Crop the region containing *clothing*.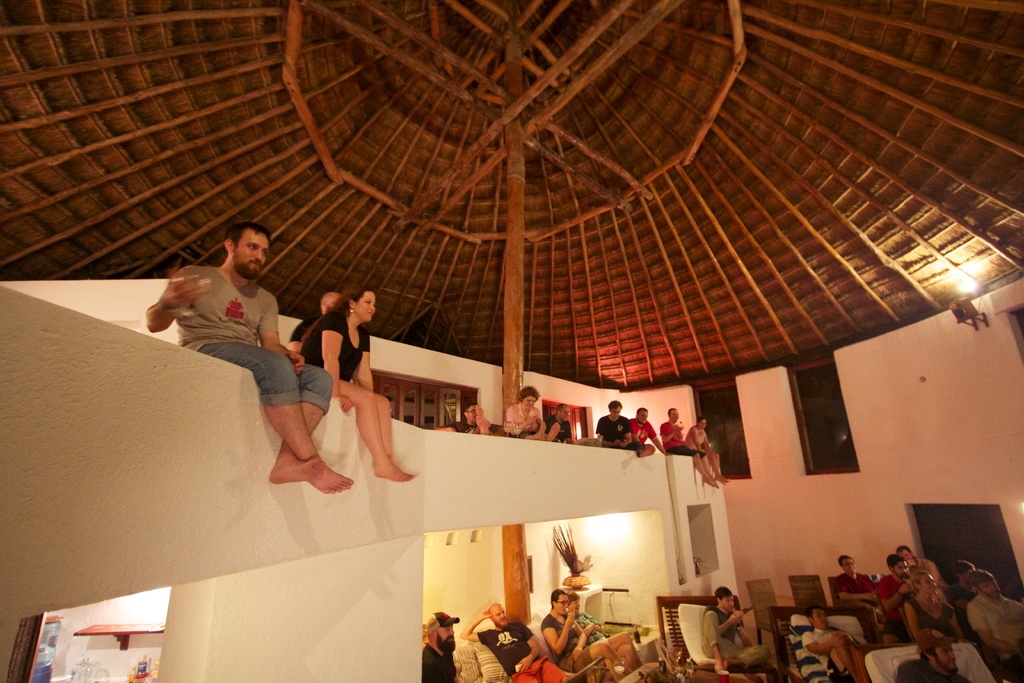
Crop region: 579 605 603 648.
